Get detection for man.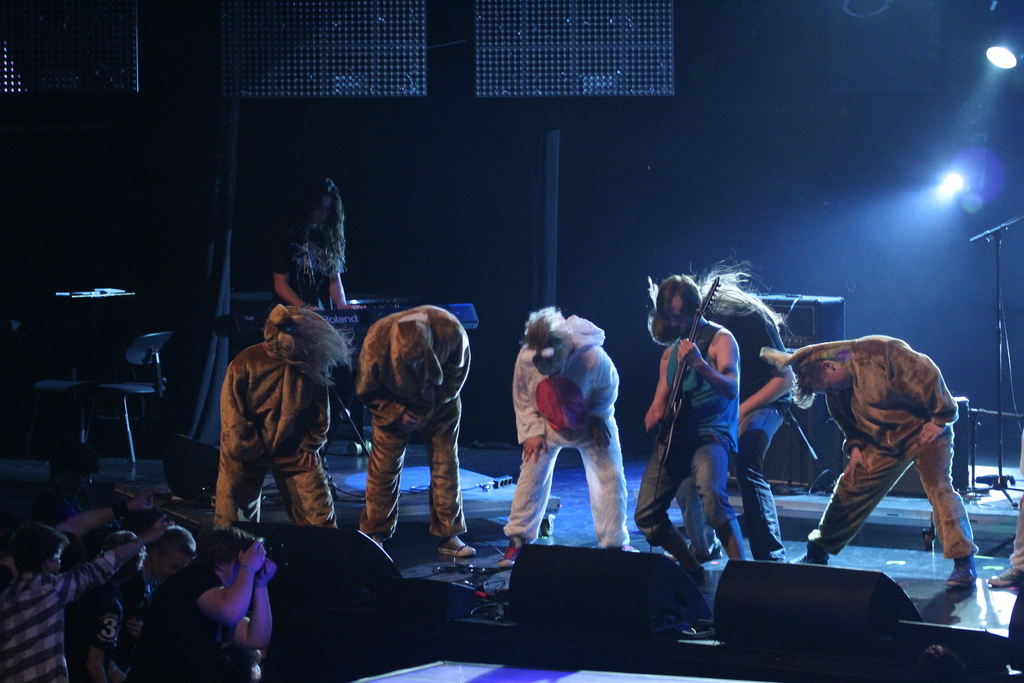
Detection: bbox=[778, 325, 984, 593].
